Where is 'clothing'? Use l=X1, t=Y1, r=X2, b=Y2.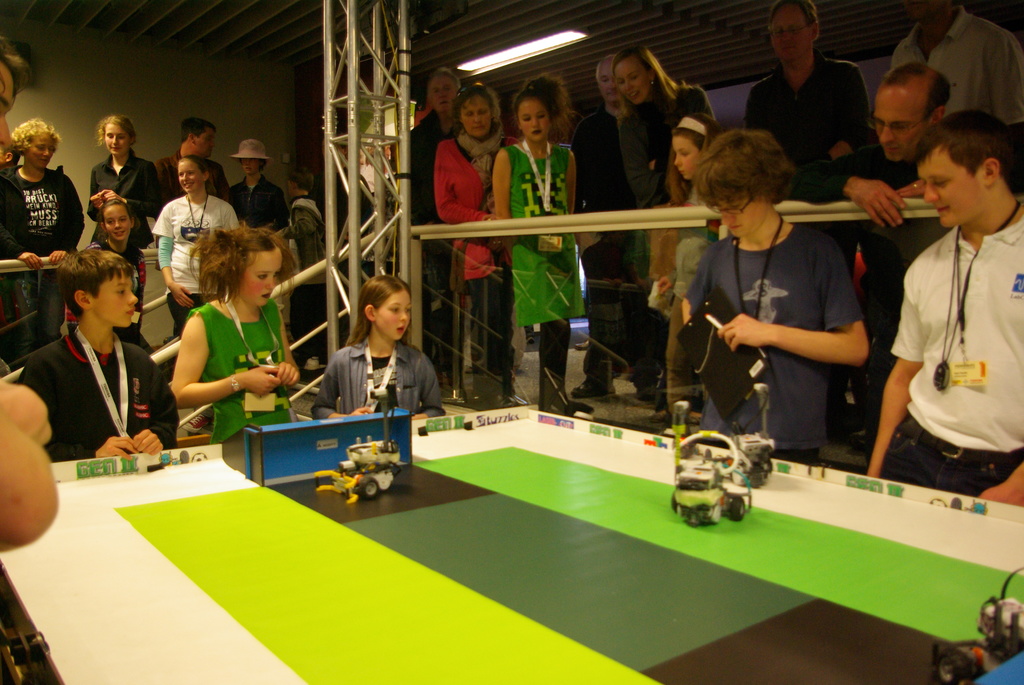
l=102, t=237, r=152, b=272.
